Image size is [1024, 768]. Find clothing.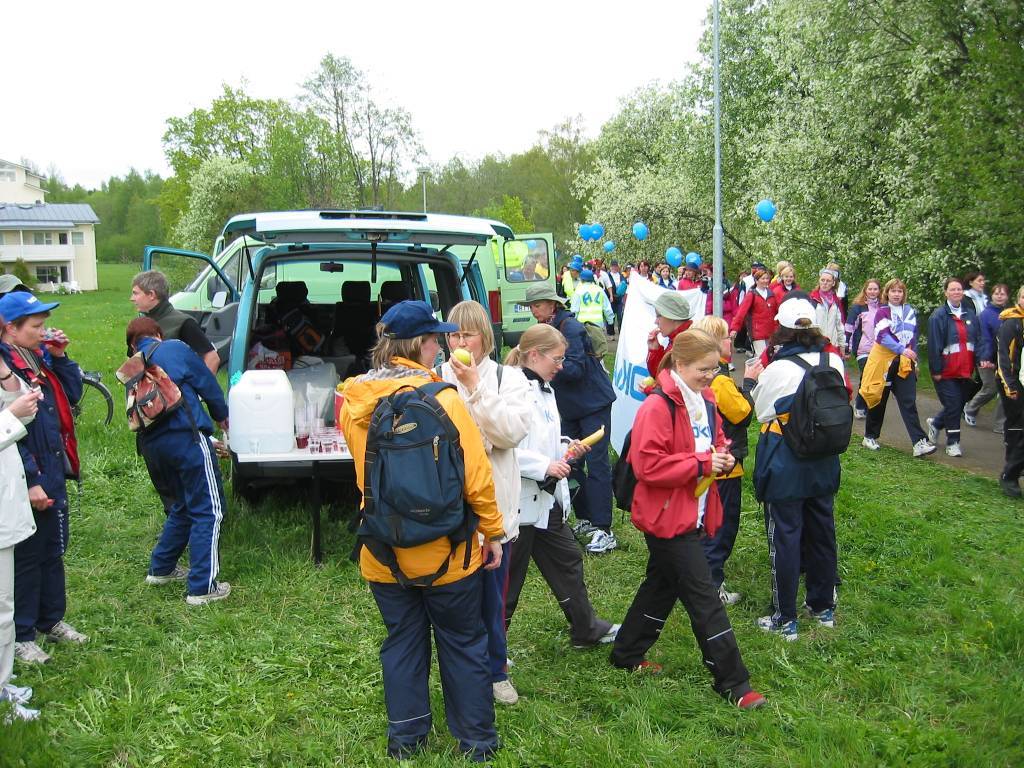
0, 379, 39, 706.
